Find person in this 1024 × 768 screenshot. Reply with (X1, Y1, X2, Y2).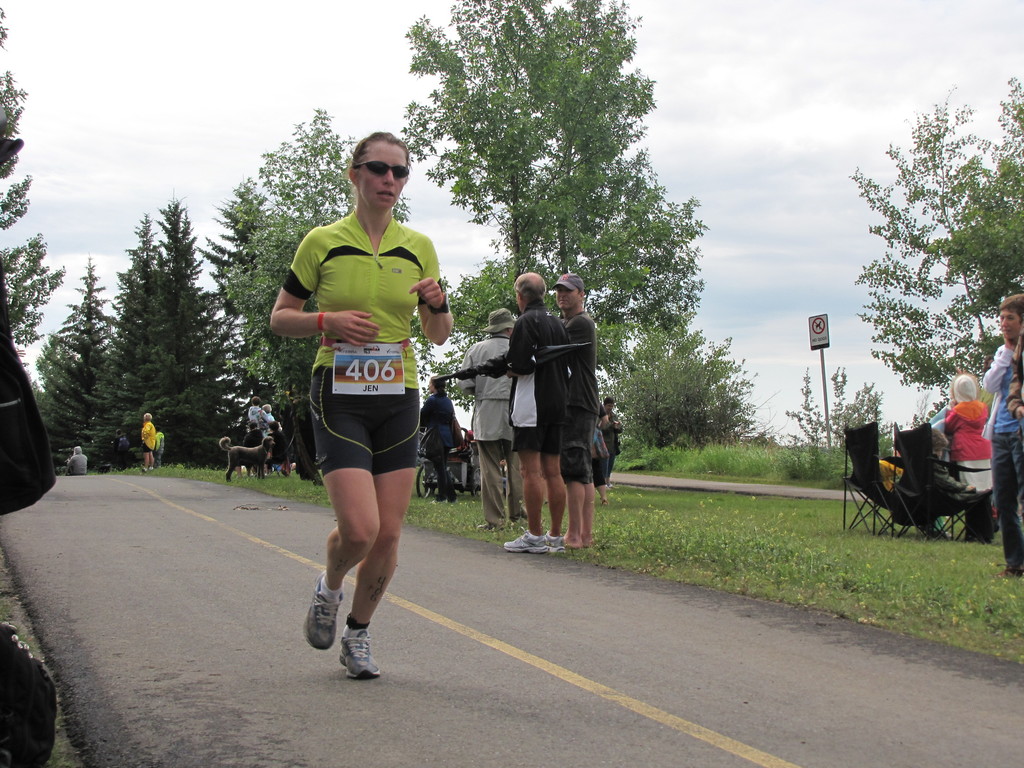
(944, 367, 996, 542).
